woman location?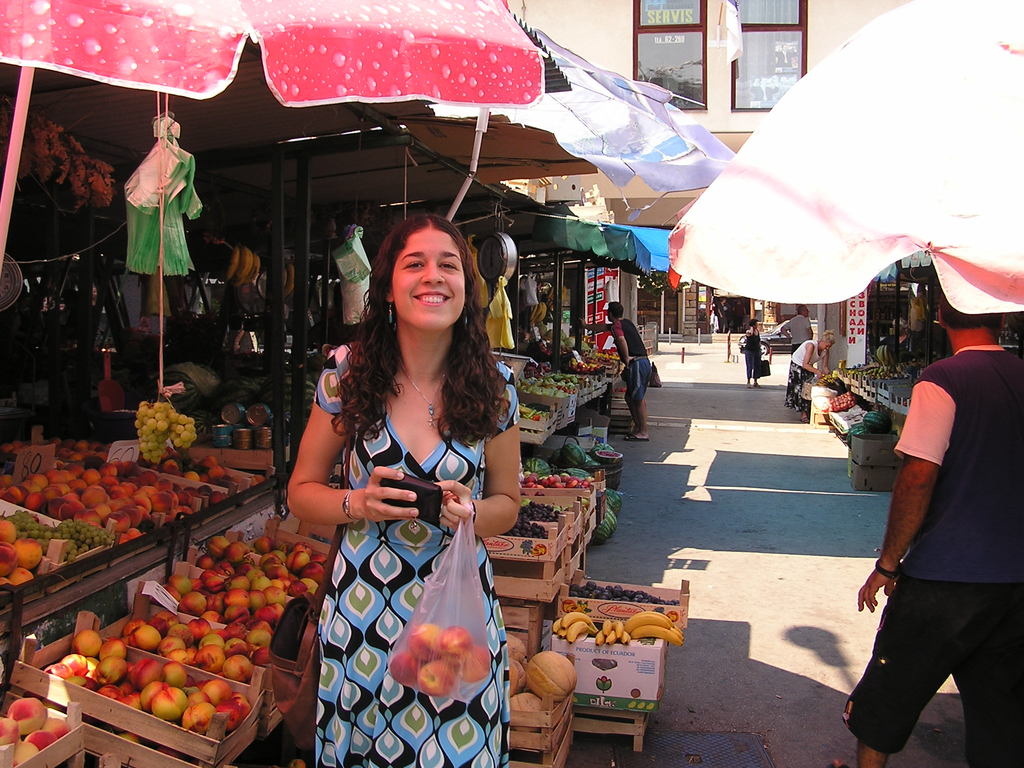
box(285, 212, 518, 767)
